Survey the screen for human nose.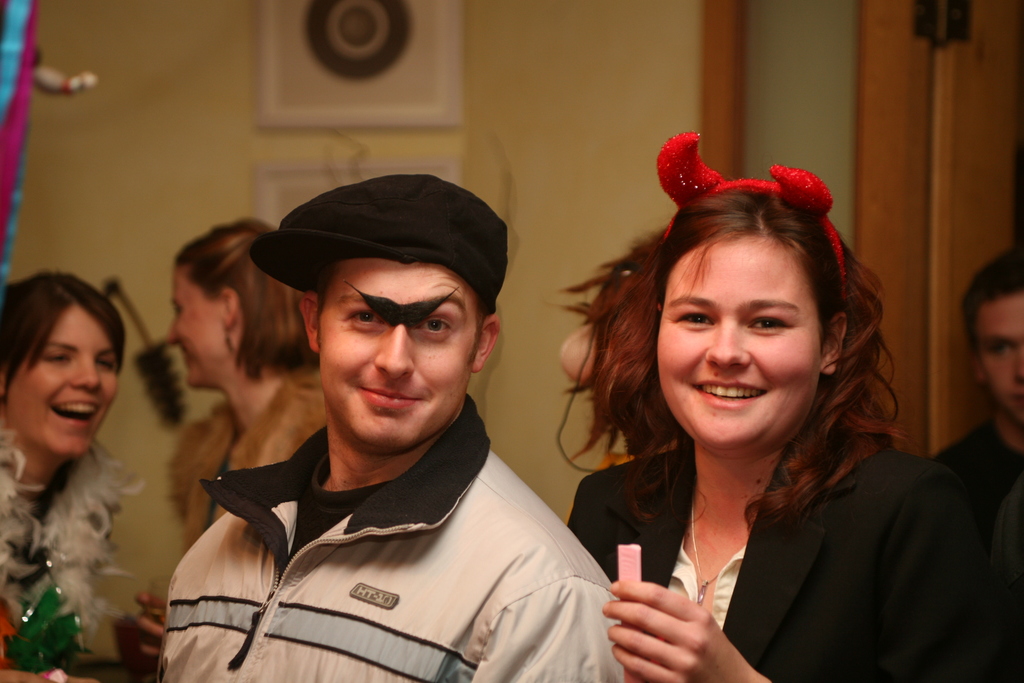
Survey found: BBox(70, 357, 101, 391).
